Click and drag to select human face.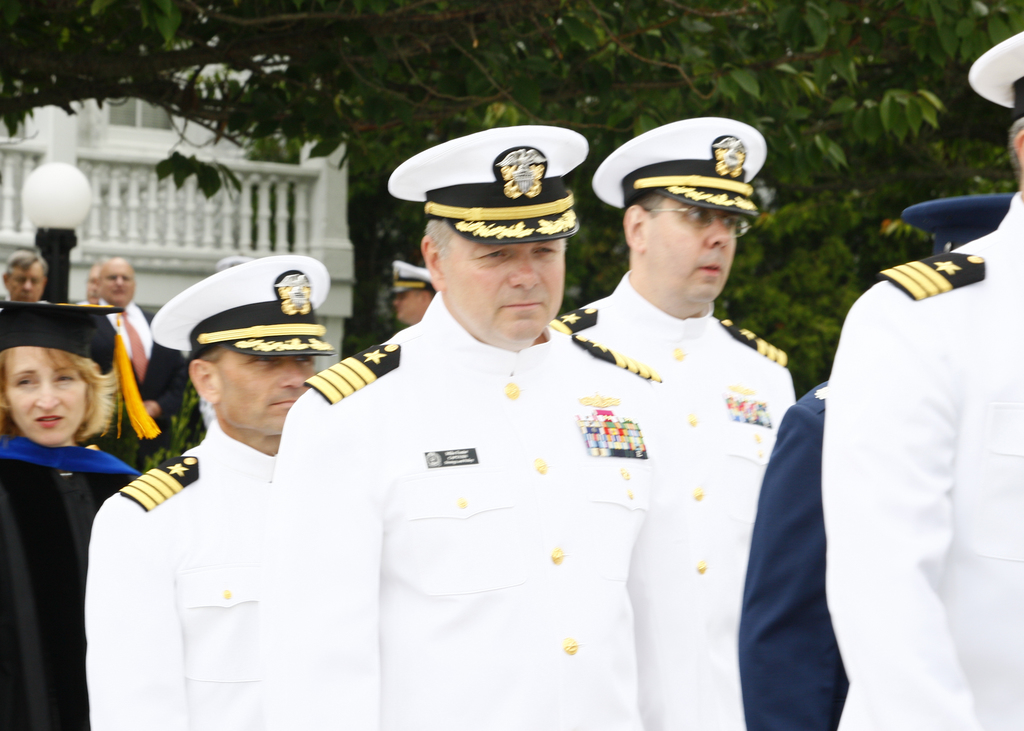
Selection: x1=6 y1=261 x2=45 y2=304.
